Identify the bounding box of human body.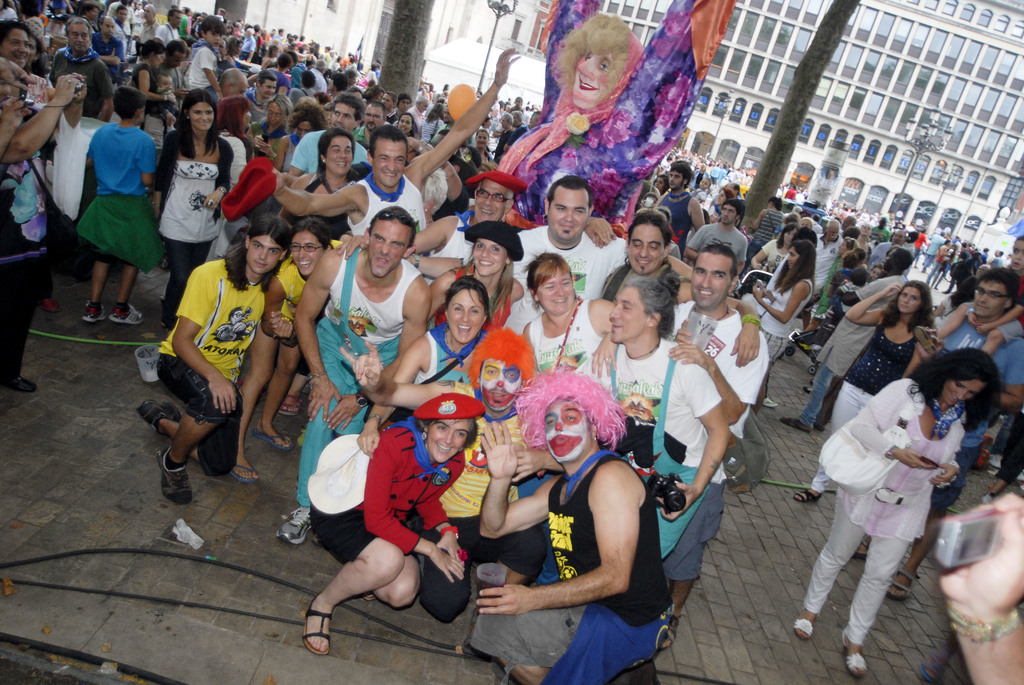
left=140, top=254, right=261, bottom=503.
